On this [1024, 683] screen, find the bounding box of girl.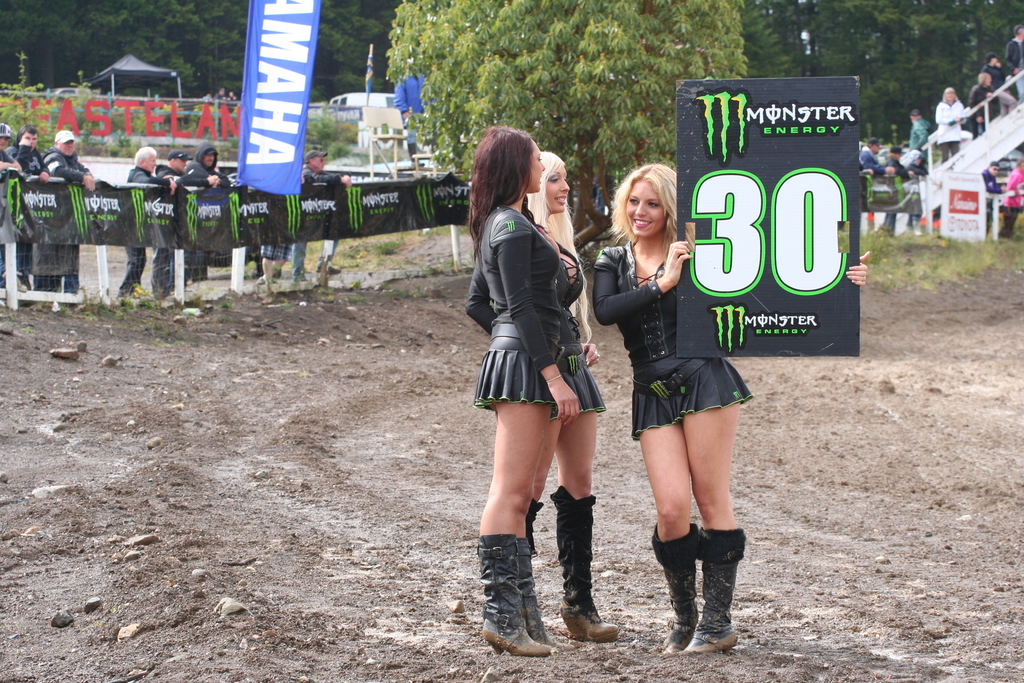
Bounding box: 463 124 583 656.
